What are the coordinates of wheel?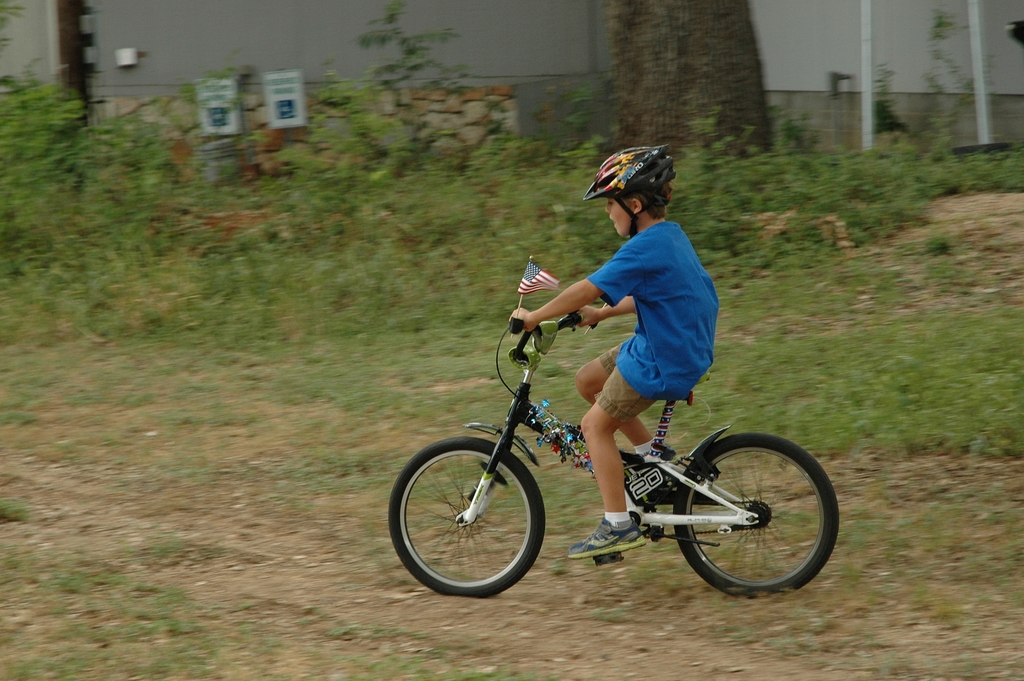
locate(673, 432, 842, 596).
